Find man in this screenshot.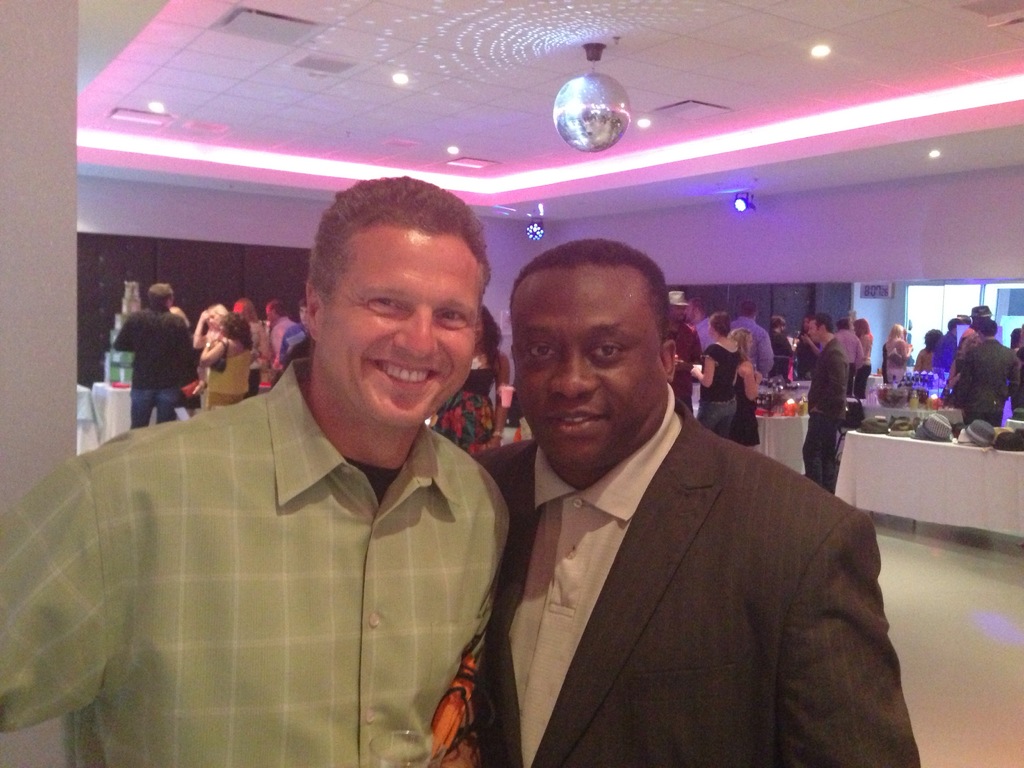
The bounding box for man is 791, 308, 843, 499.
